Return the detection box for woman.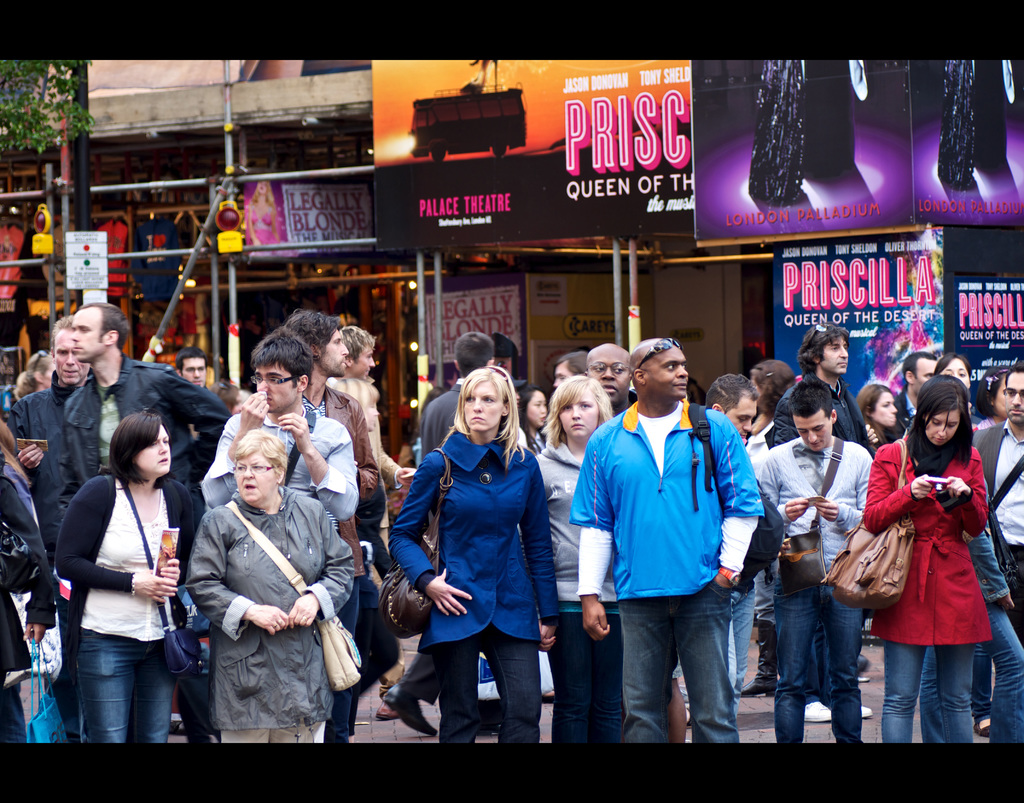
bbox(52, 408, 196, 741).
